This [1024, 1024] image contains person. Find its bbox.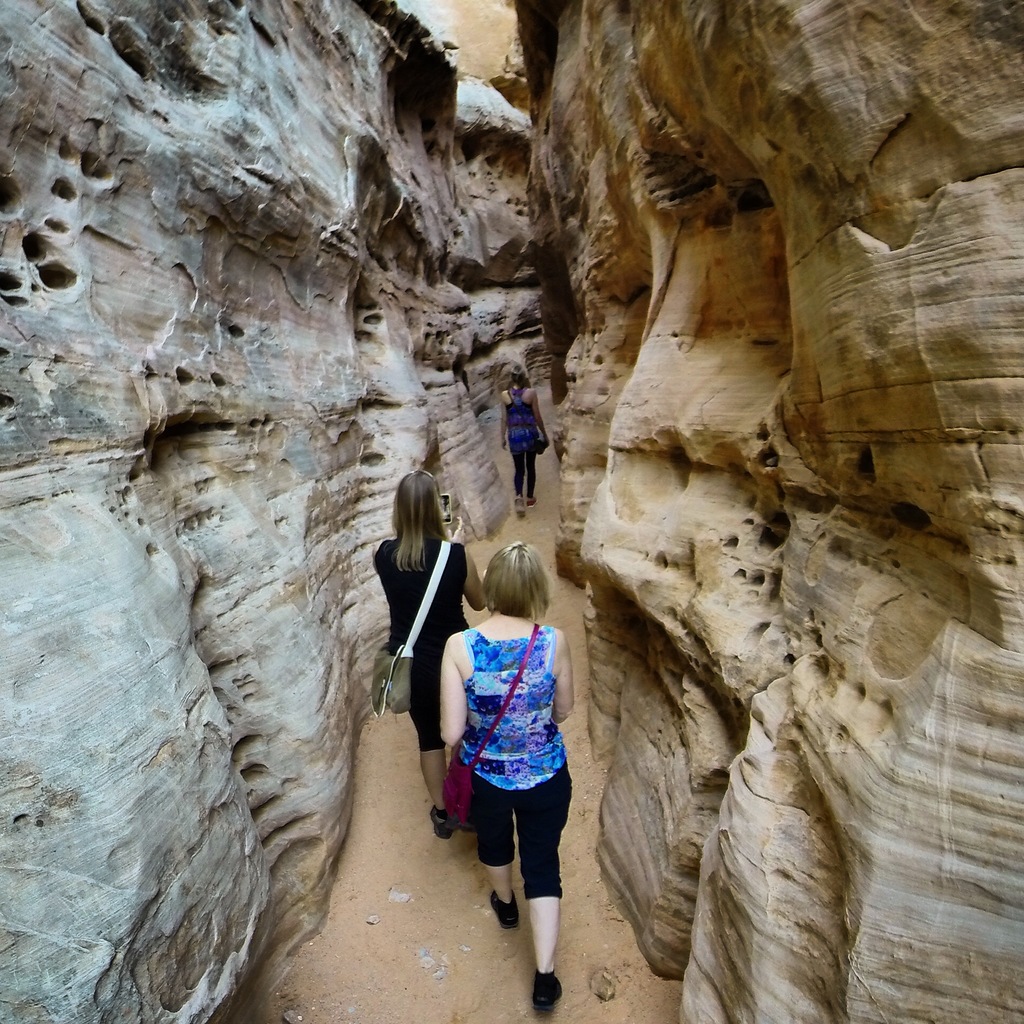
region(437, 540, 572, 1011).
